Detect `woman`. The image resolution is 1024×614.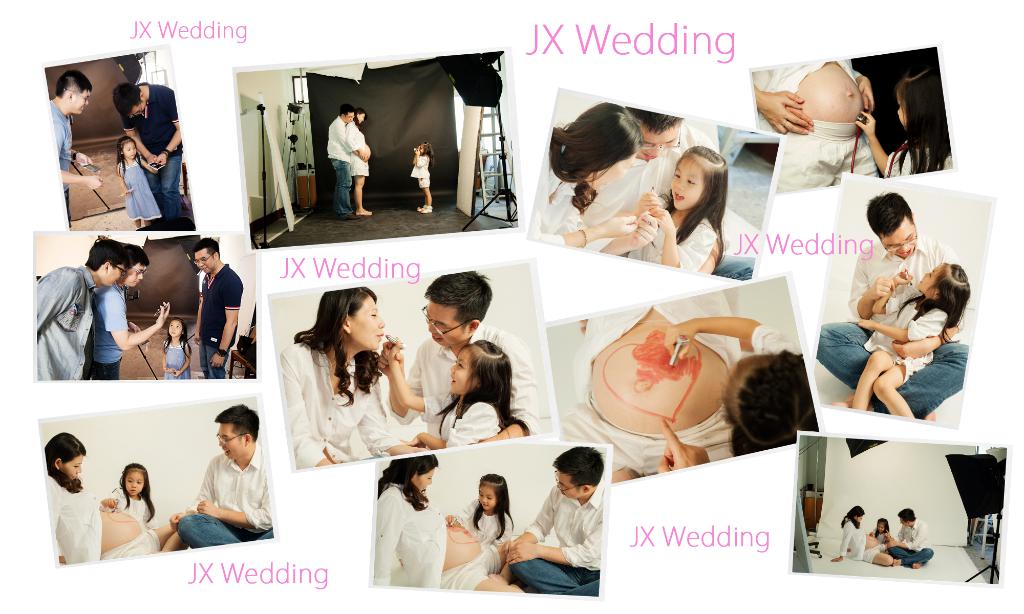
526, 102, 643, 249.
